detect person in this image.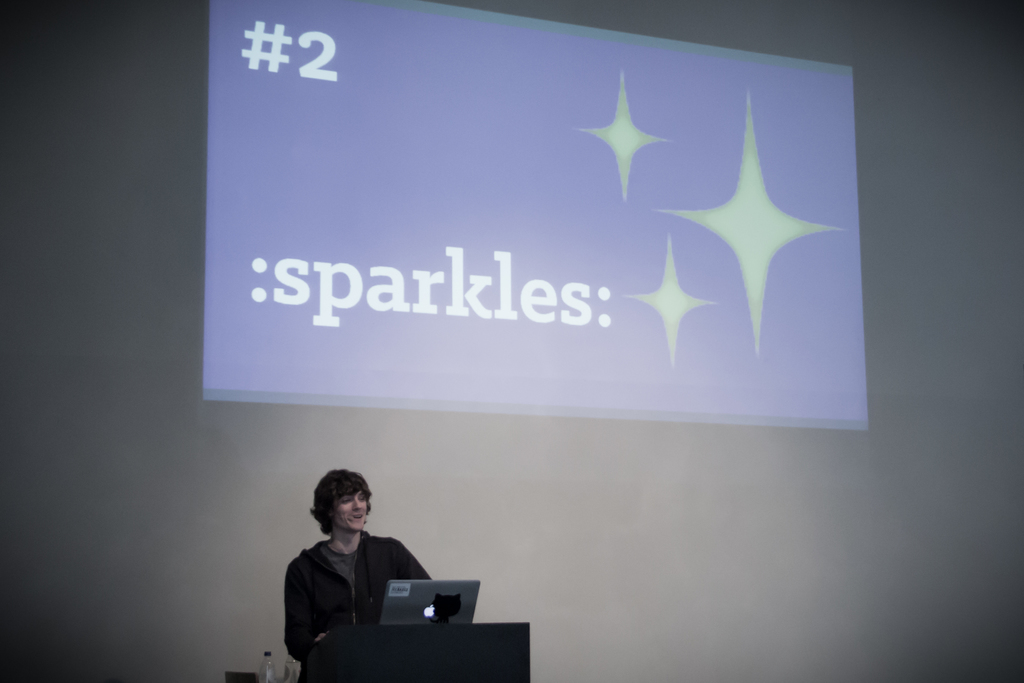
Detection: left=285, top=468, right=428, bottom=664.
